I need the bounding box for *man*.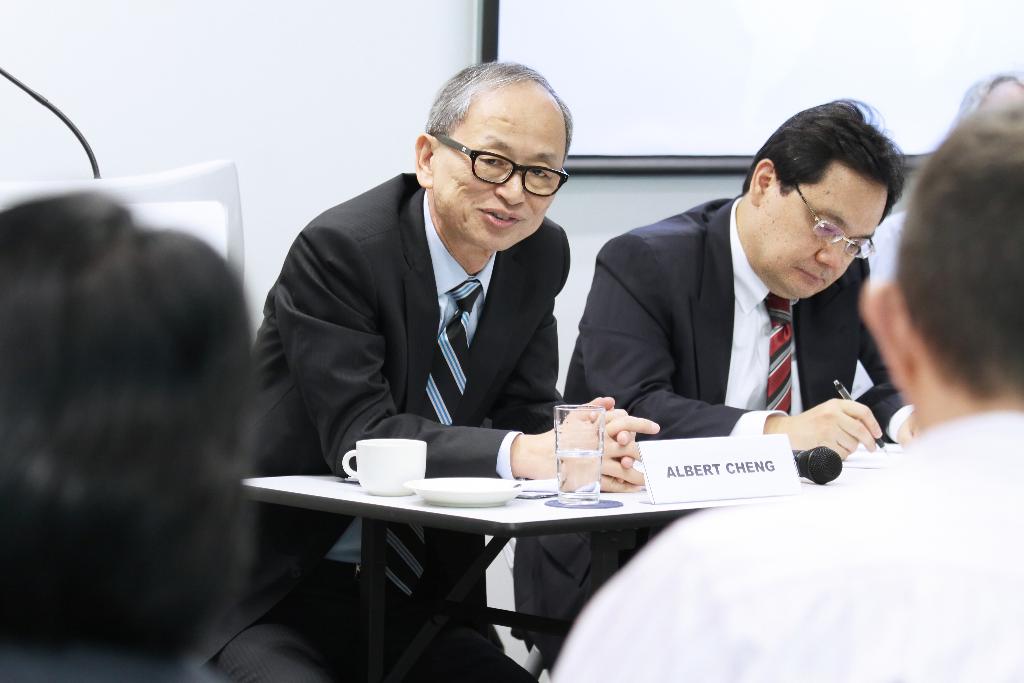
Here it is: x1=0, y1=191, x2=257, y2=682.
